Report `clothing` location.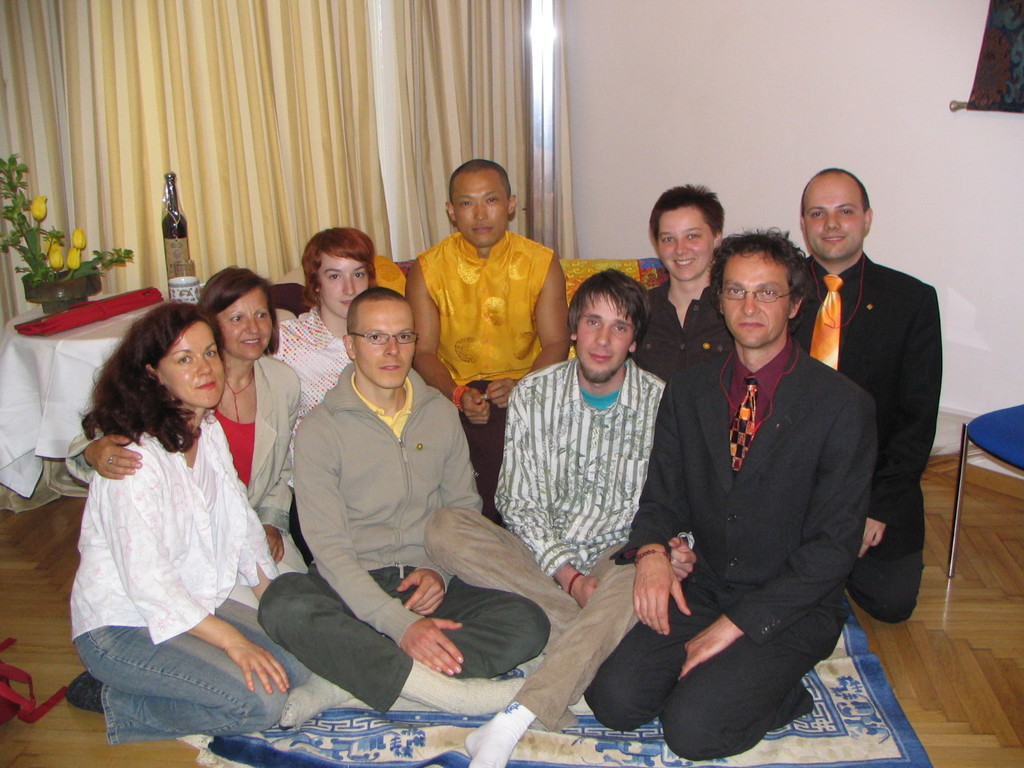
Report: 59, 342, 297, 568.
